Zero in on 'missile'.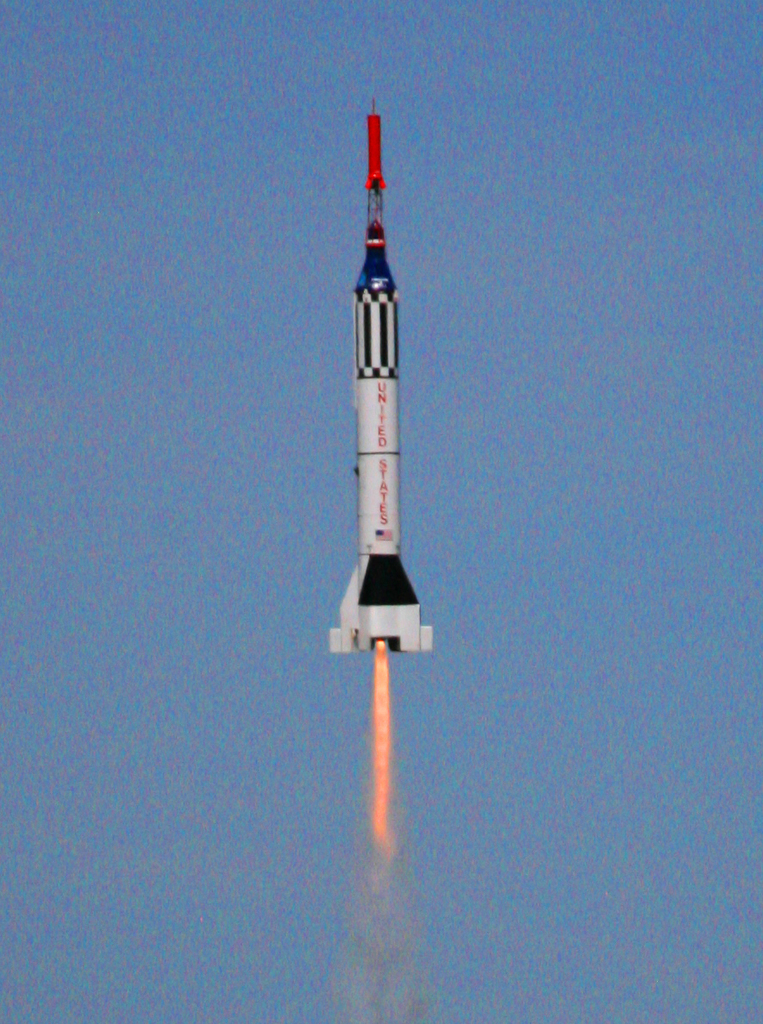
Zeroed in: region(326, 86, 432, 654).
